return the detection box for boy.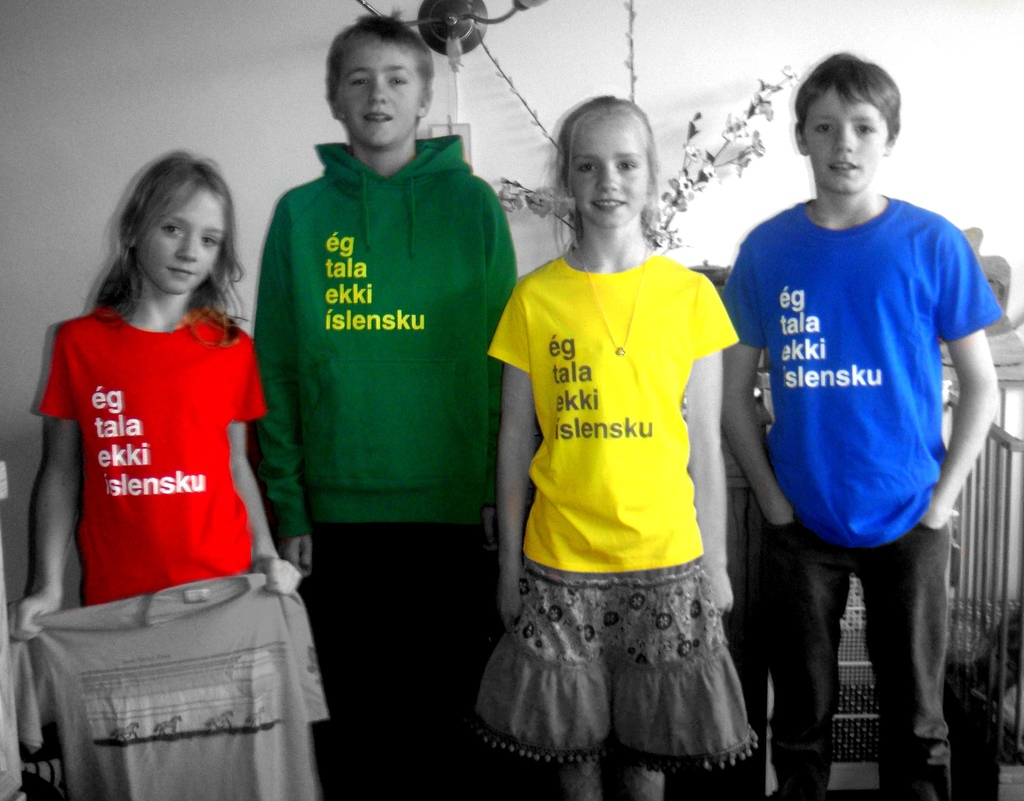
x1=253, y1=16, x2=517, y2=800.
